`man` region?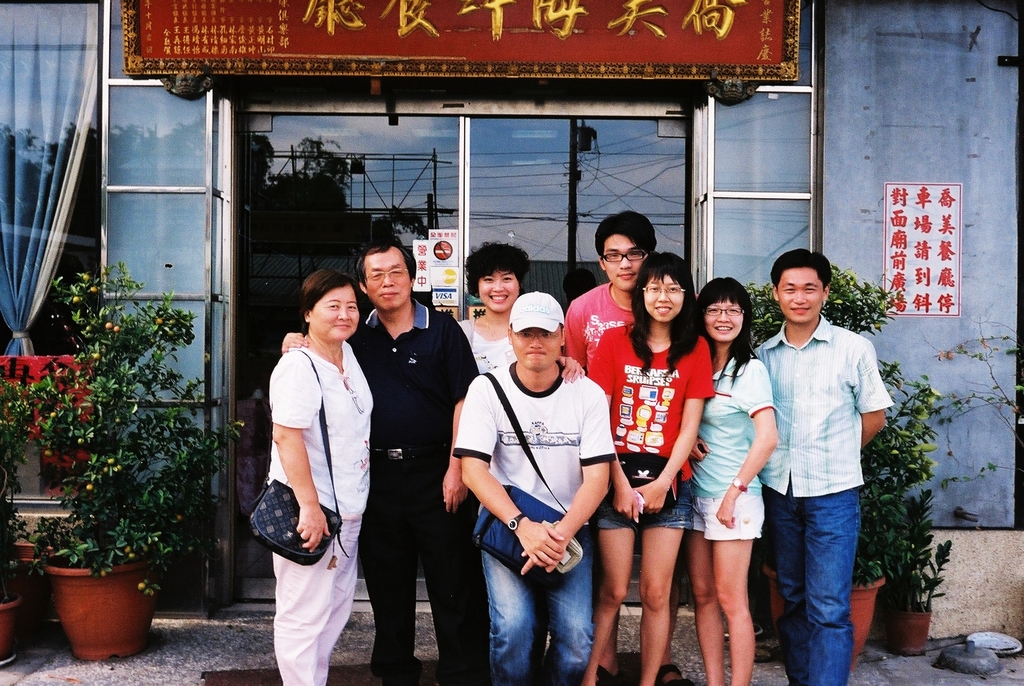
737/245/890/683
